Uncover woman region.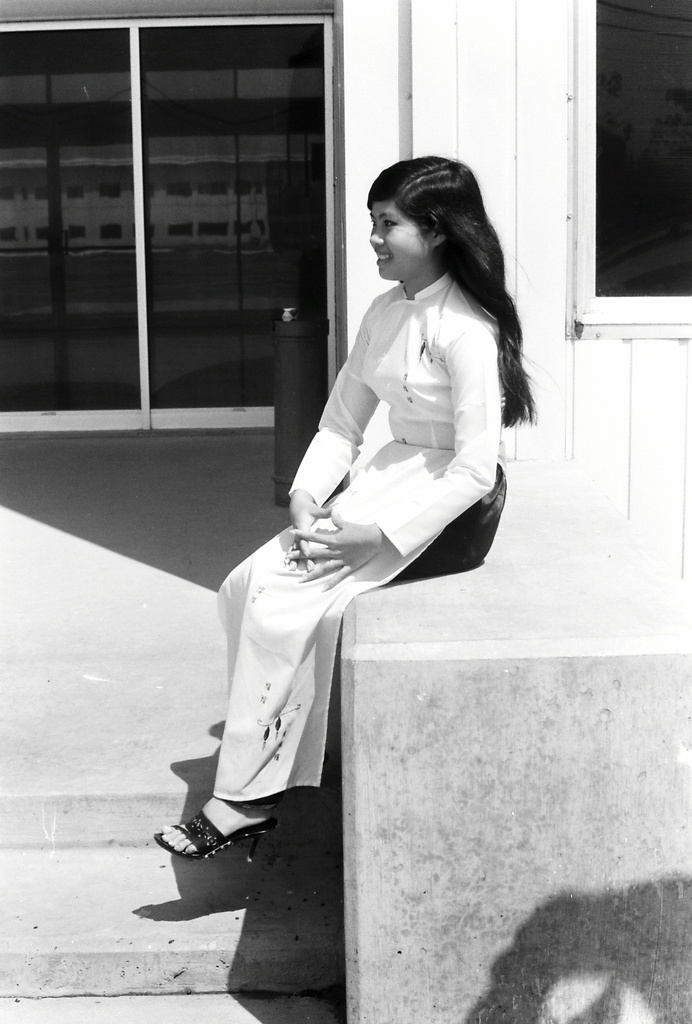
Uncovered: [x1=208, y1=192, x2=513, y2=923].
